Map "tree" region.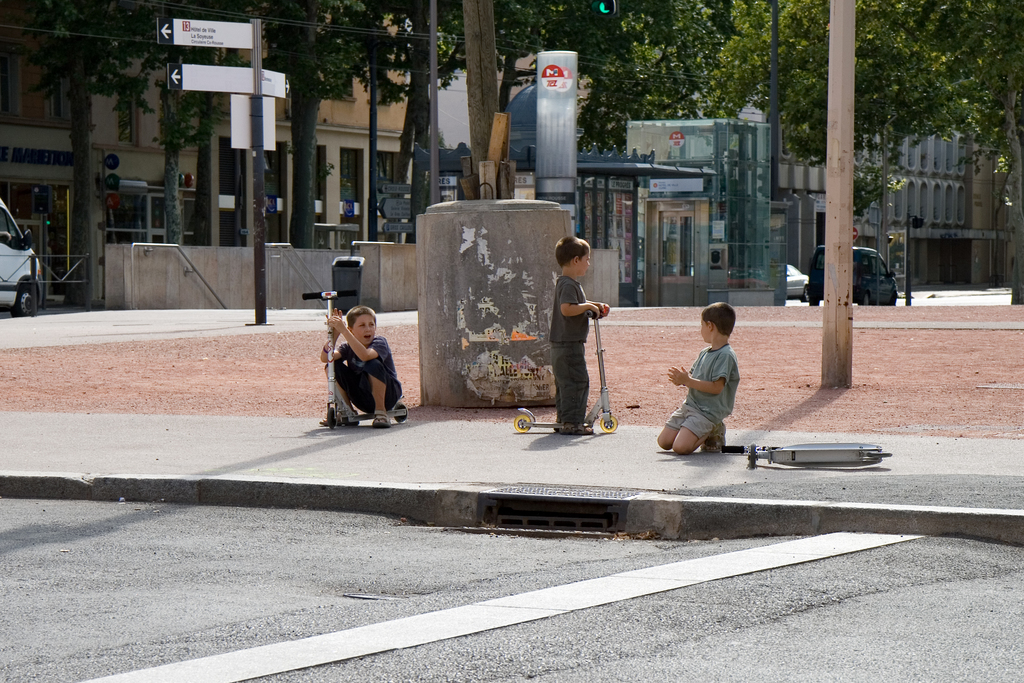
Mapped to crop(703, 4, 1023, 309).
